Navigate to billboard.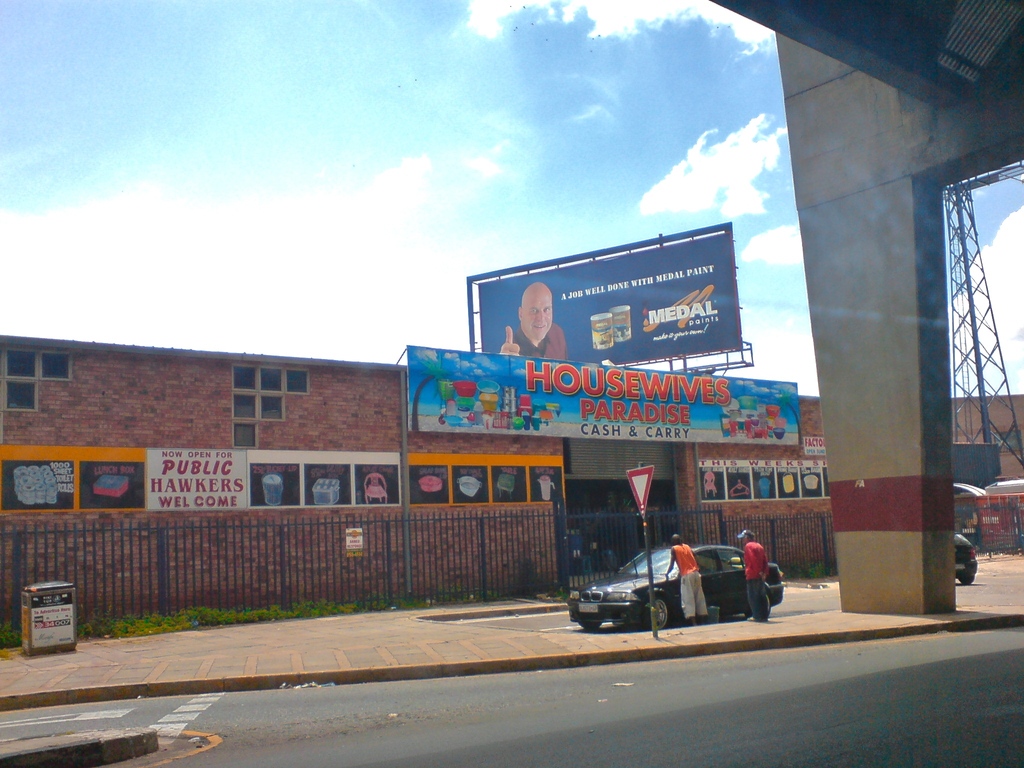
Navigation target: [138,446,251,509].
